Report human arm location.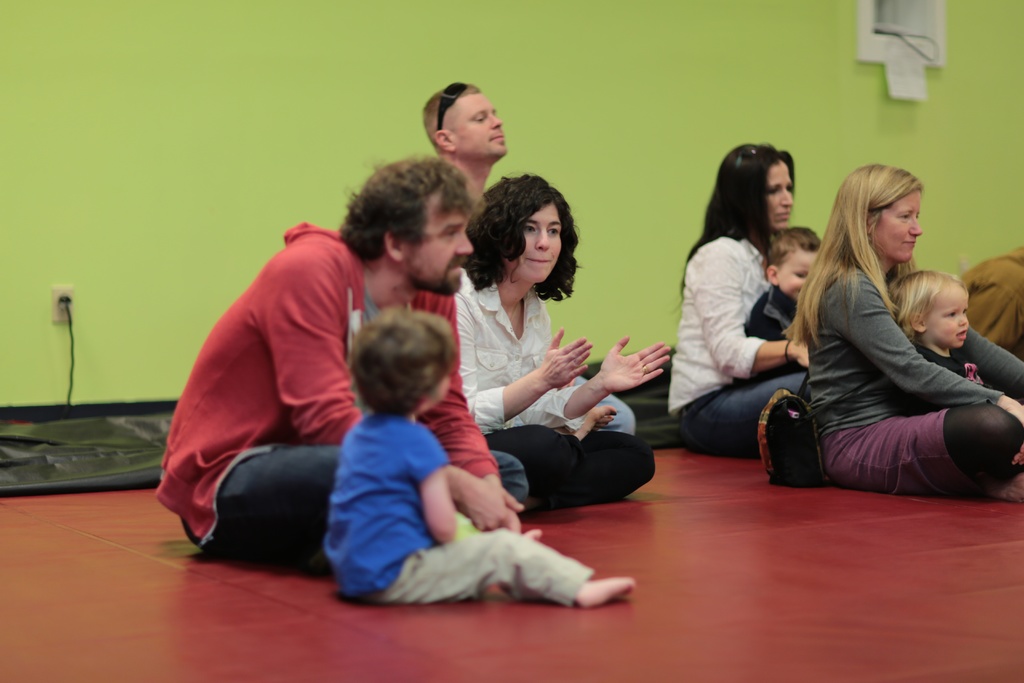
Report: bbox=(458, 286, 595, 432).
